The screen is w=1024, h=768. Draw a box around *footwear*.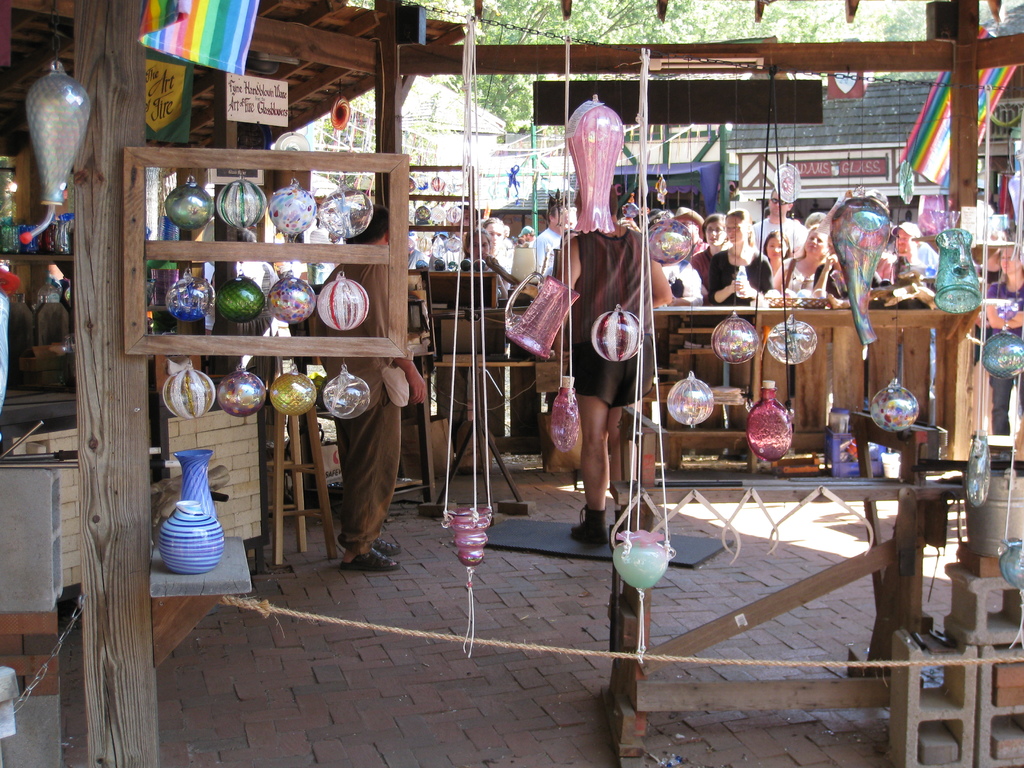
rect(340, 548, 399, 572).
